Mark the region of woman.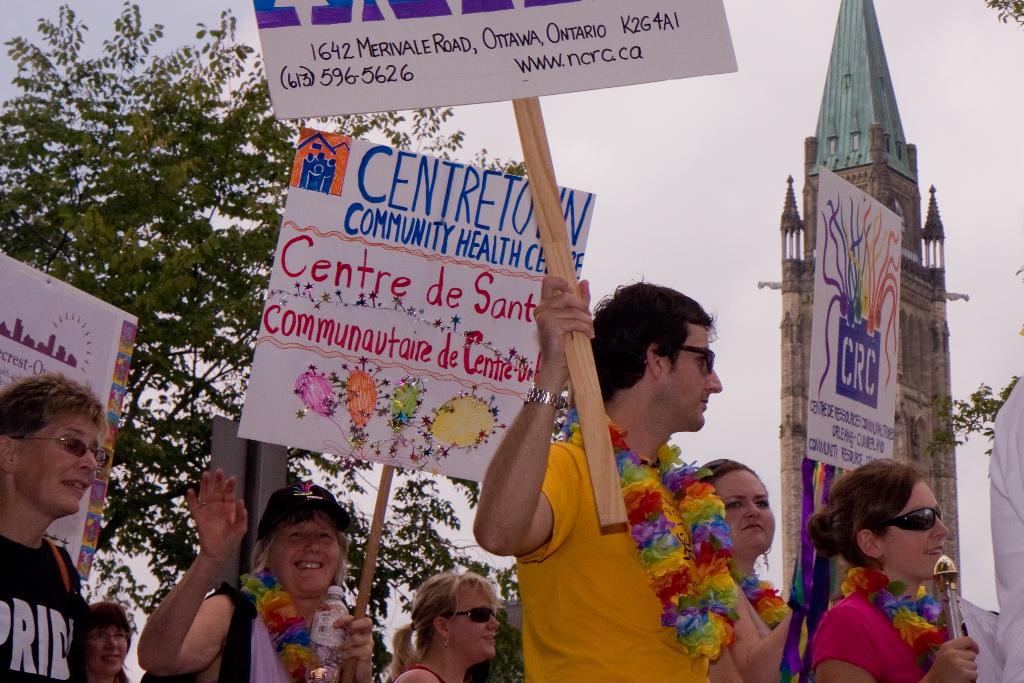
Region: [681,451,790,675].
